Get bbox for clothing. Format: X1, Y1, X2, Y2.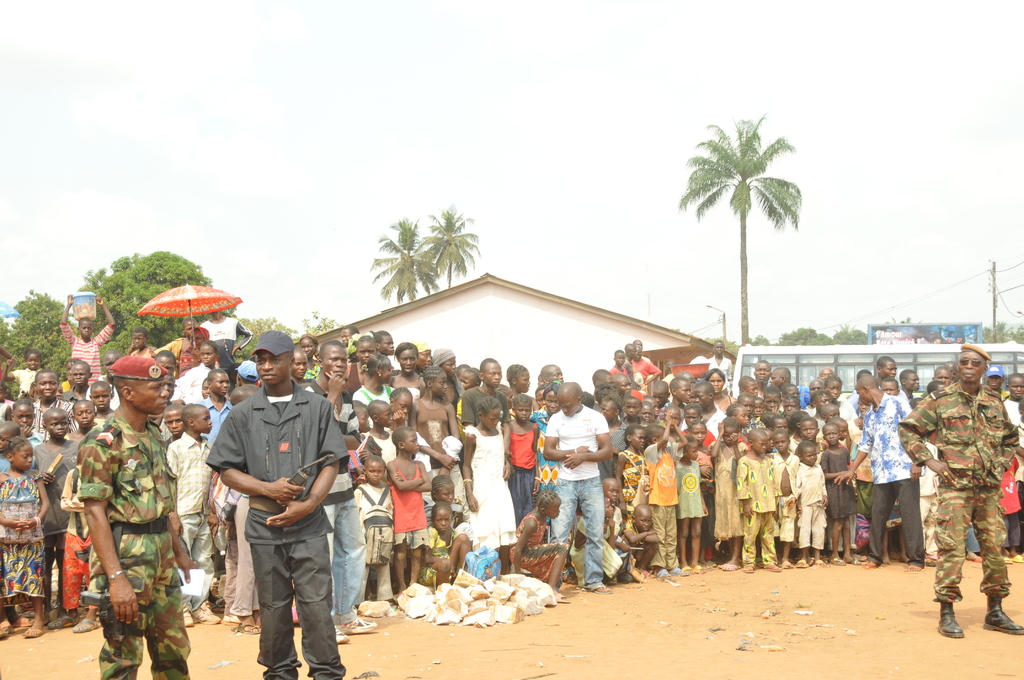
632, 354, 655, 395.
